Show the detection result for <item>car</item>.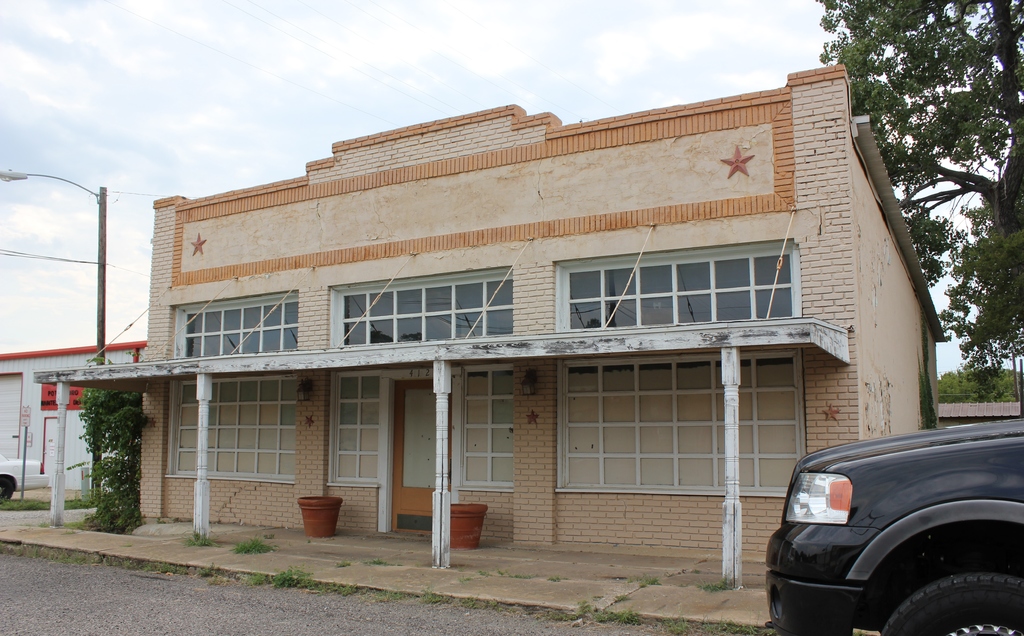
[771, 418, 1021, 635].
